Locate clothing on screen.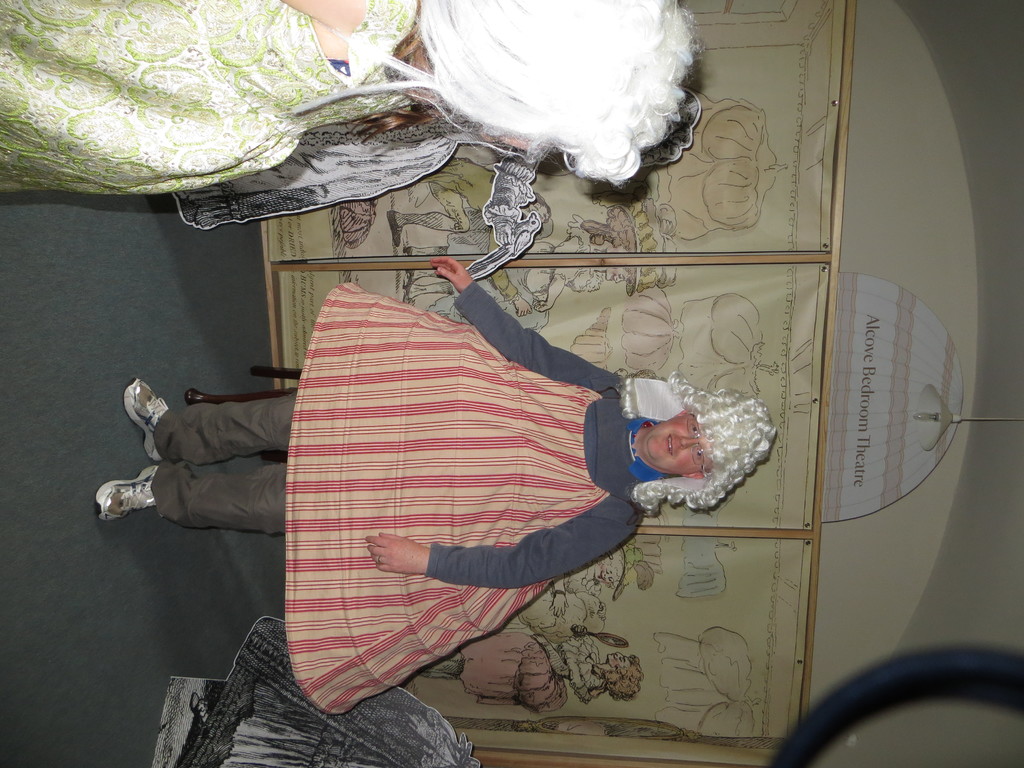
On screen at left=0, top=0, right=413, bottom=200.
